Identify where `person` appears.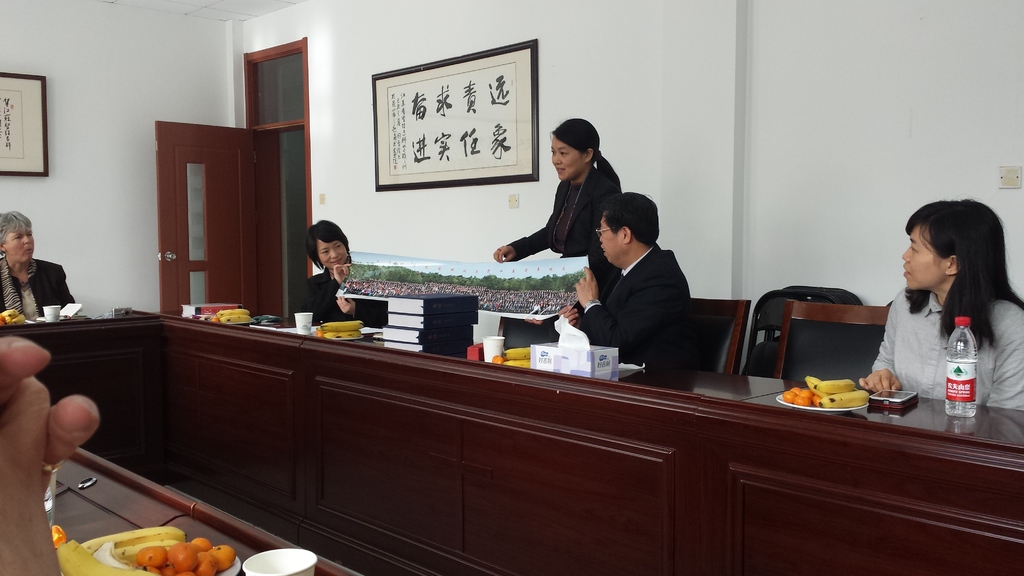
Appears at (x1=854, y1=198, x2=1023, y2=415).
